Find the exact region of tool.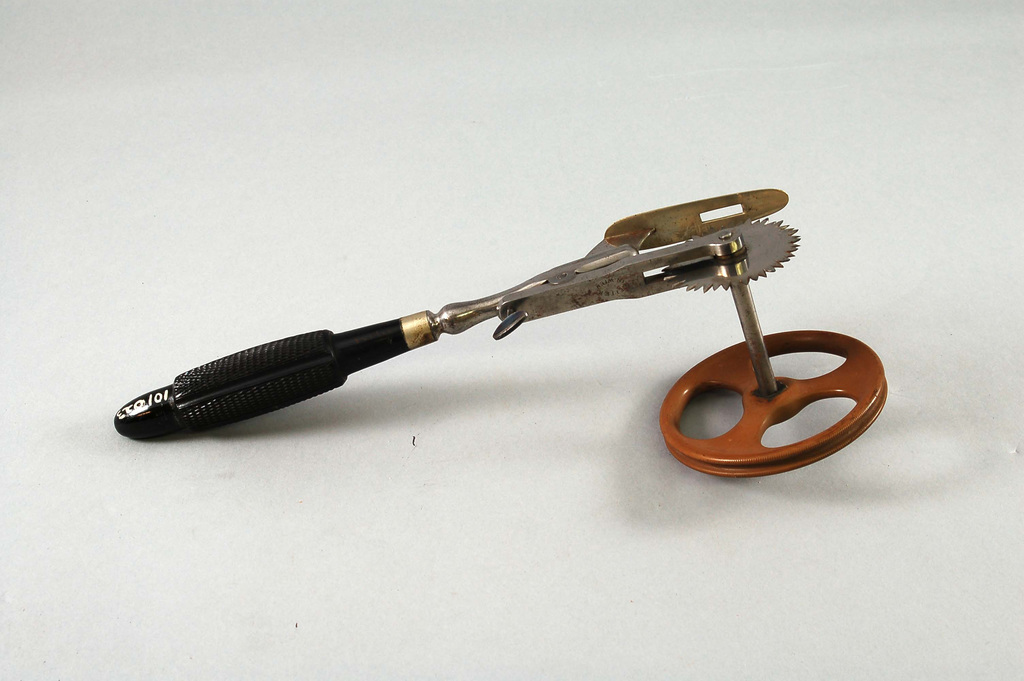
Exact region: [x1=115, y1=190, x2=861, y2=494].
